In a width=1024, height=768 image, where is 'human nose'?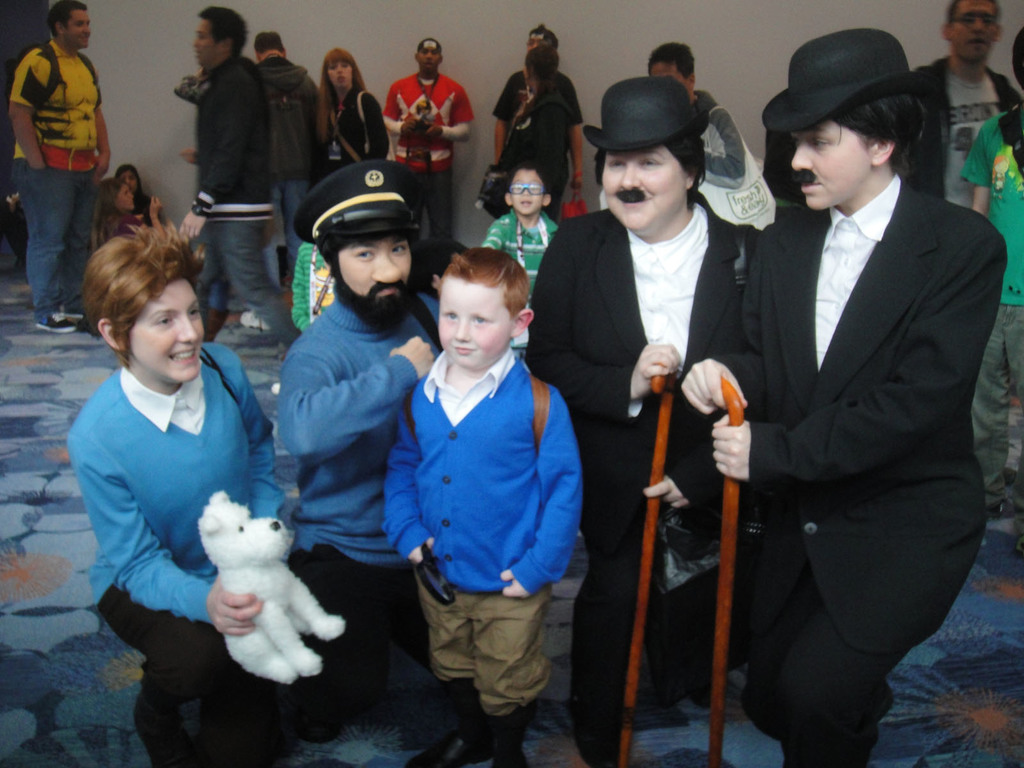
129:194:132:196.
